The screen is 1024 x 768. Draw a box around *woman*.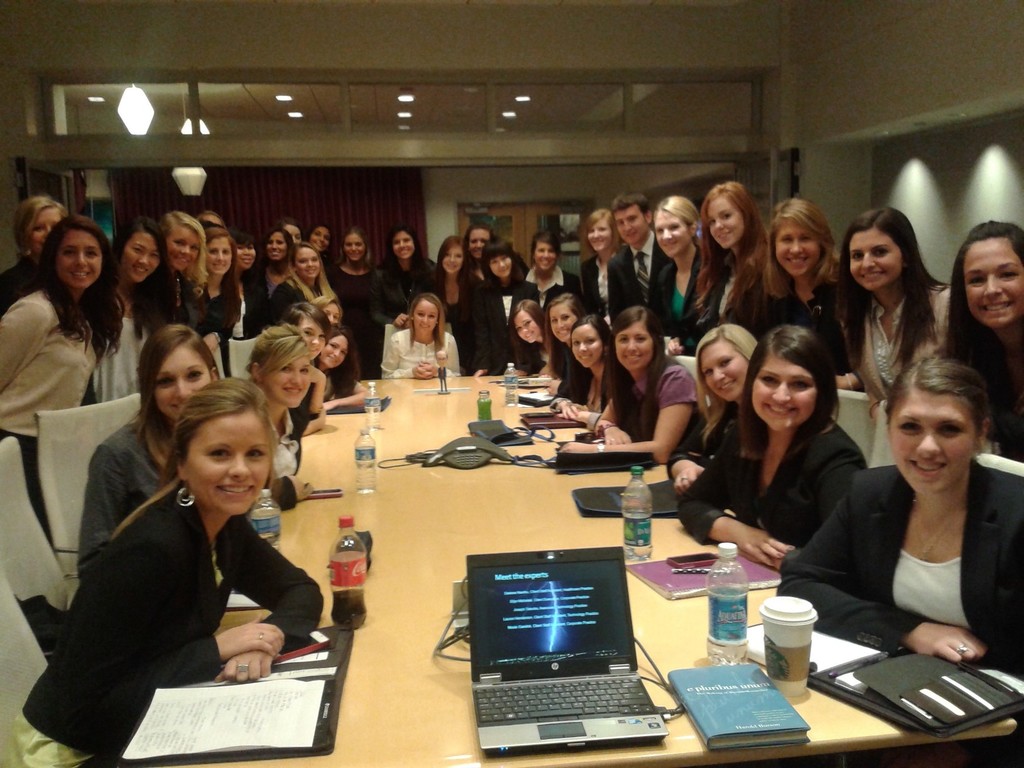
l=551, t=314, r=625, b=424.
